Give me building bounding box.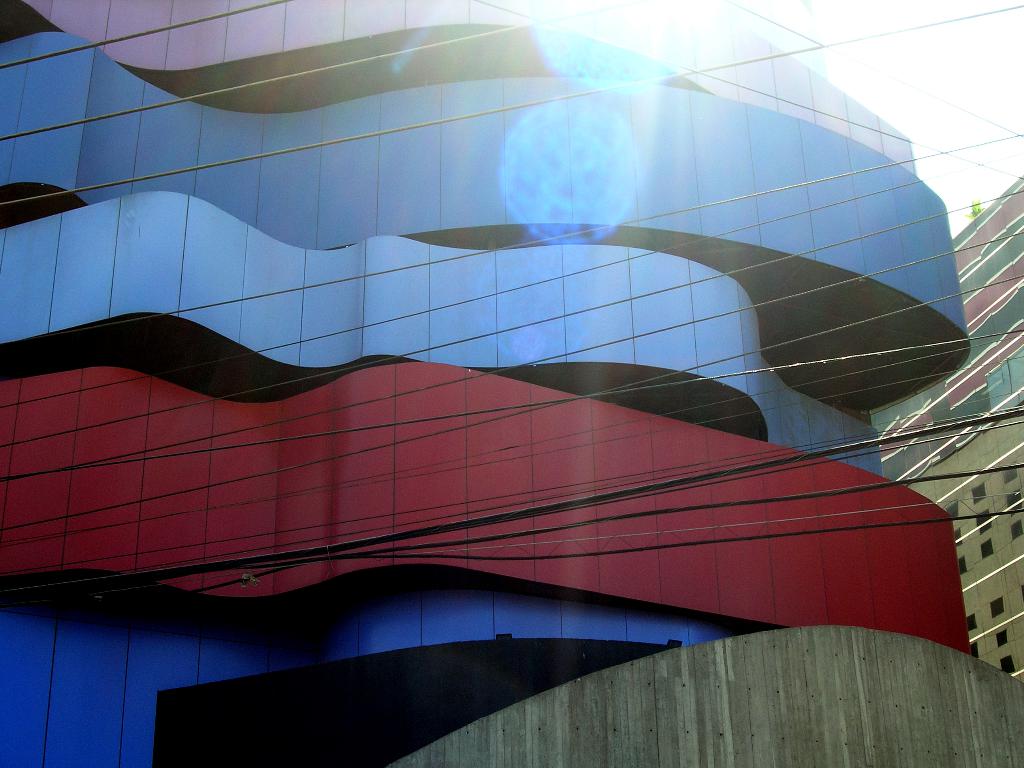
{"left": 865, "top": 176, "right": 1023, "bottom": 689}.
